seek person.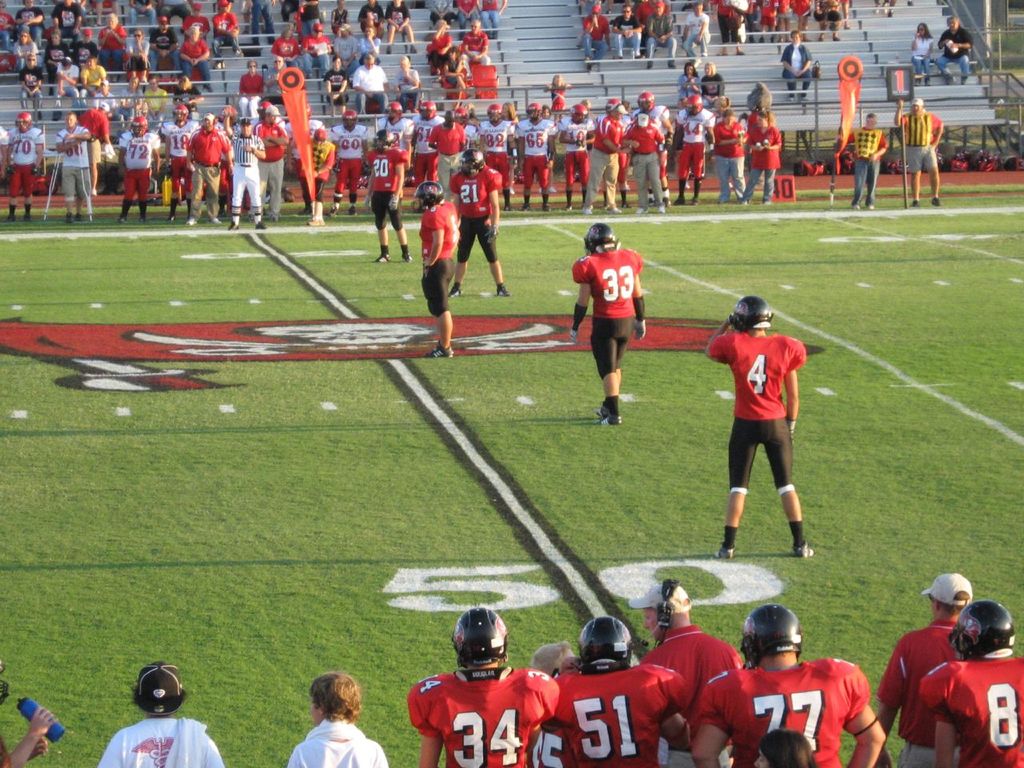
[19,54,42,119].
